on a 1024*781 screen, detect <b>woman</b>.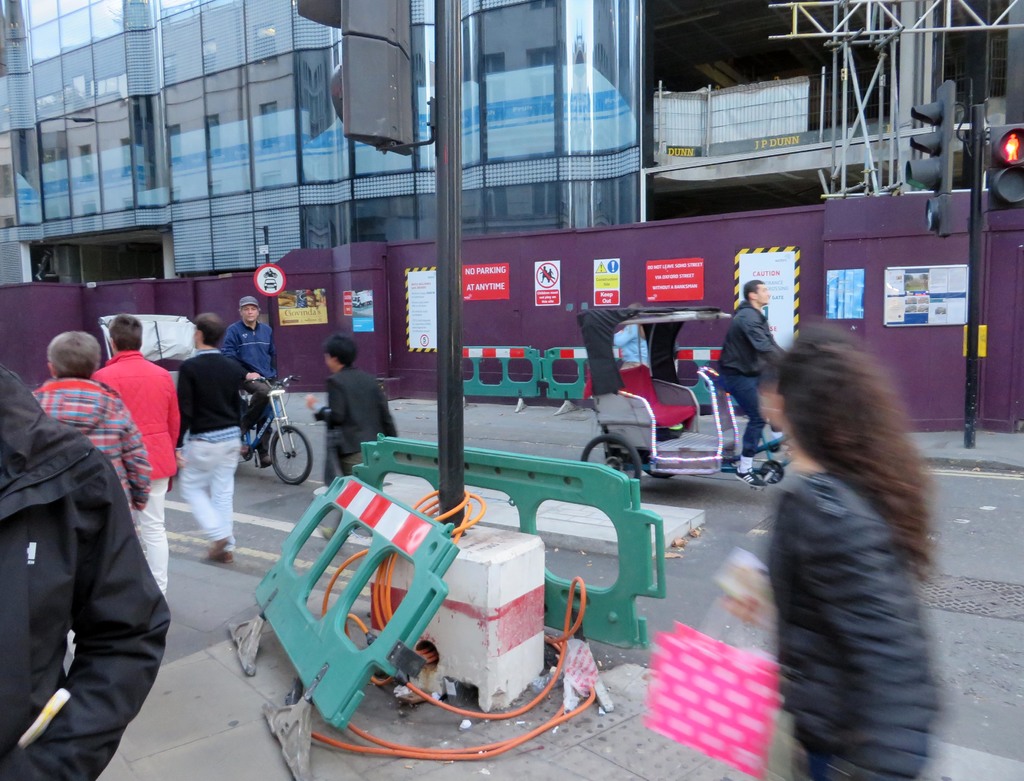
{"left": 22, "top": 331, "right": 154, "bottom": 535}.
